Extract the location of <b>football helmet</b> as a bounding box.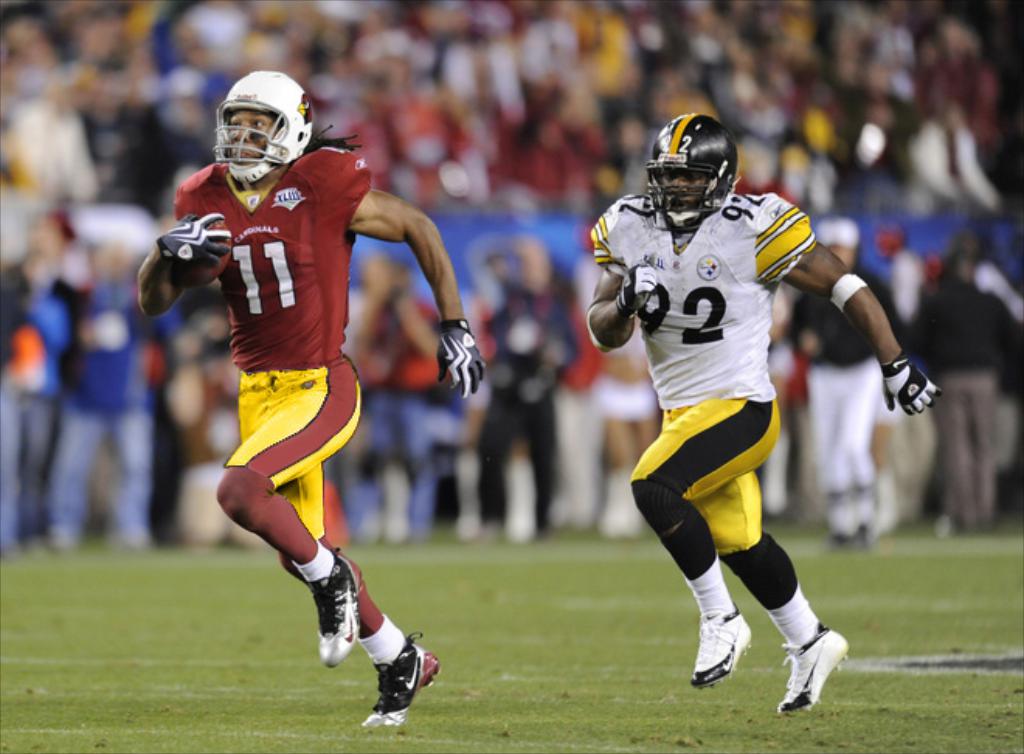
<bbox>205, 65, 321, 185</bbox>.
